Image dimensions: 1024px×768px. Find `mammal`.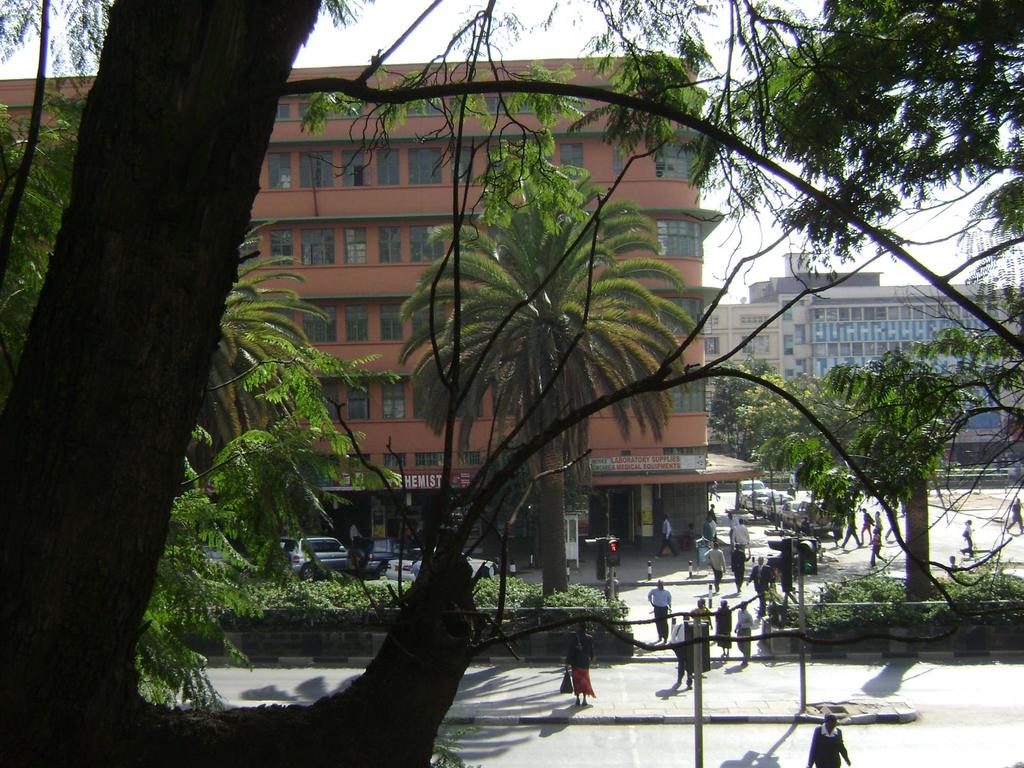
left=961, top=522, right=972, bottom=556.
